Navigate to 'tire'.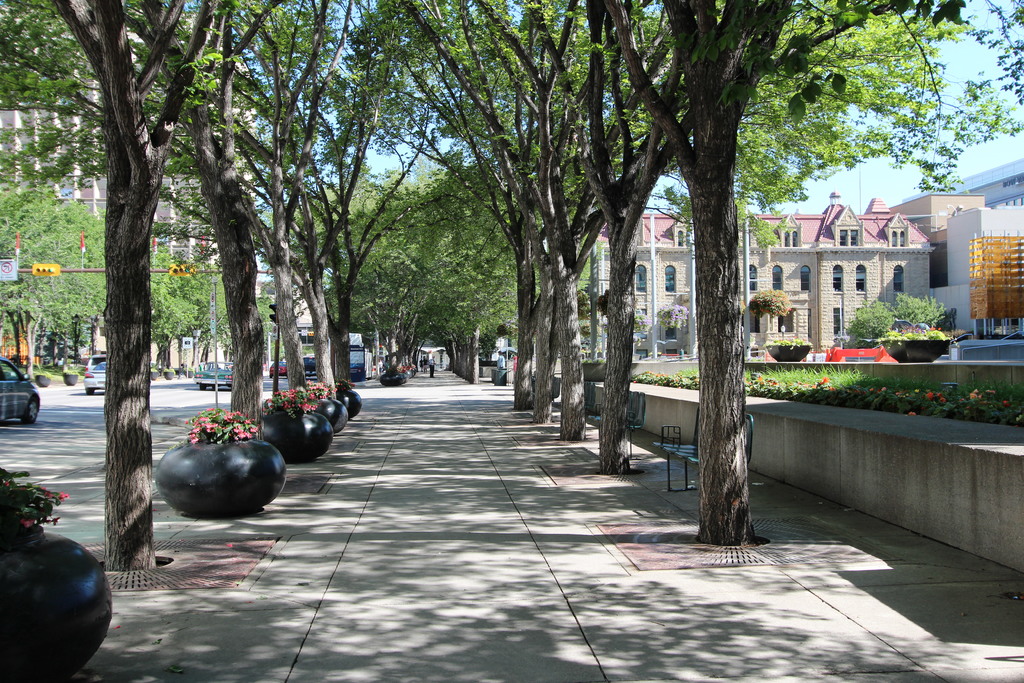
Navigation target: 83,384,95,395.
